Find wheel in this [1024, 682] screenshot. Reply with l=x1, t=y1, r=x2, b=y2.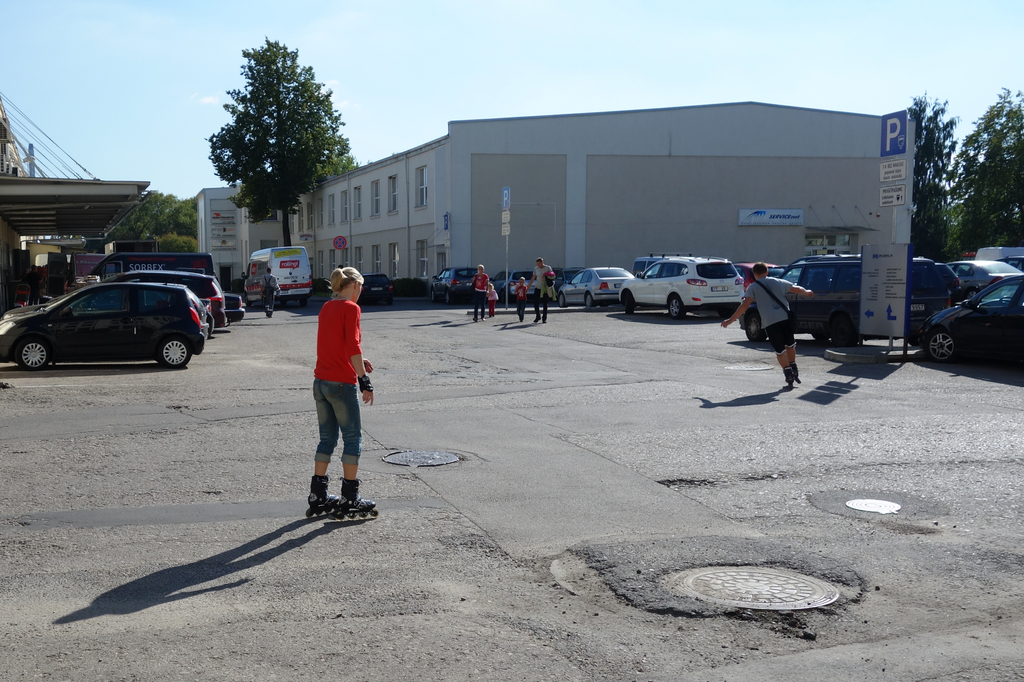
l=282, t=297, r=287, b=306.
